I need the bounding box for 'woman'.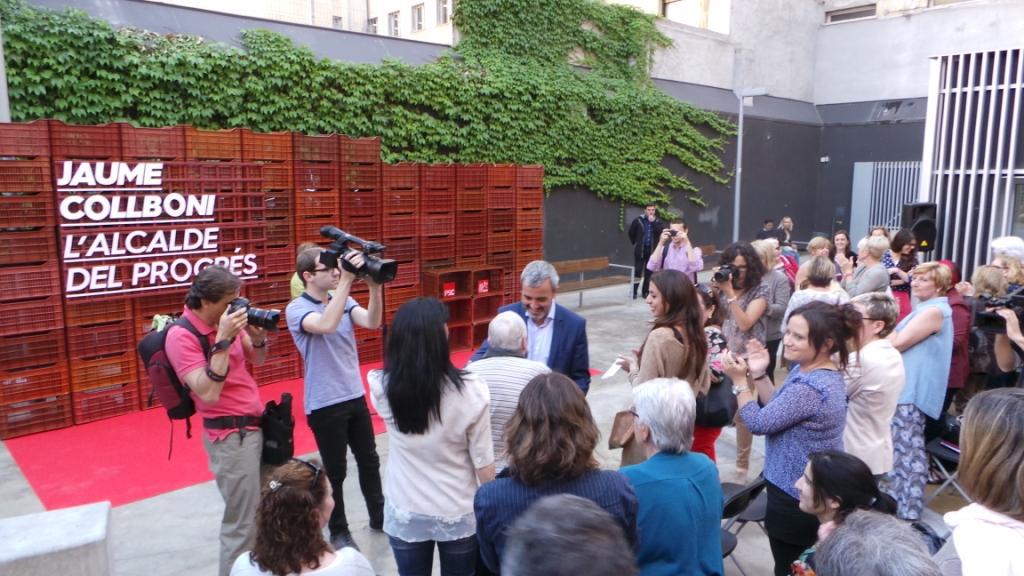
Here it is: x1=741 y1=303 x2=870 y2=543.
